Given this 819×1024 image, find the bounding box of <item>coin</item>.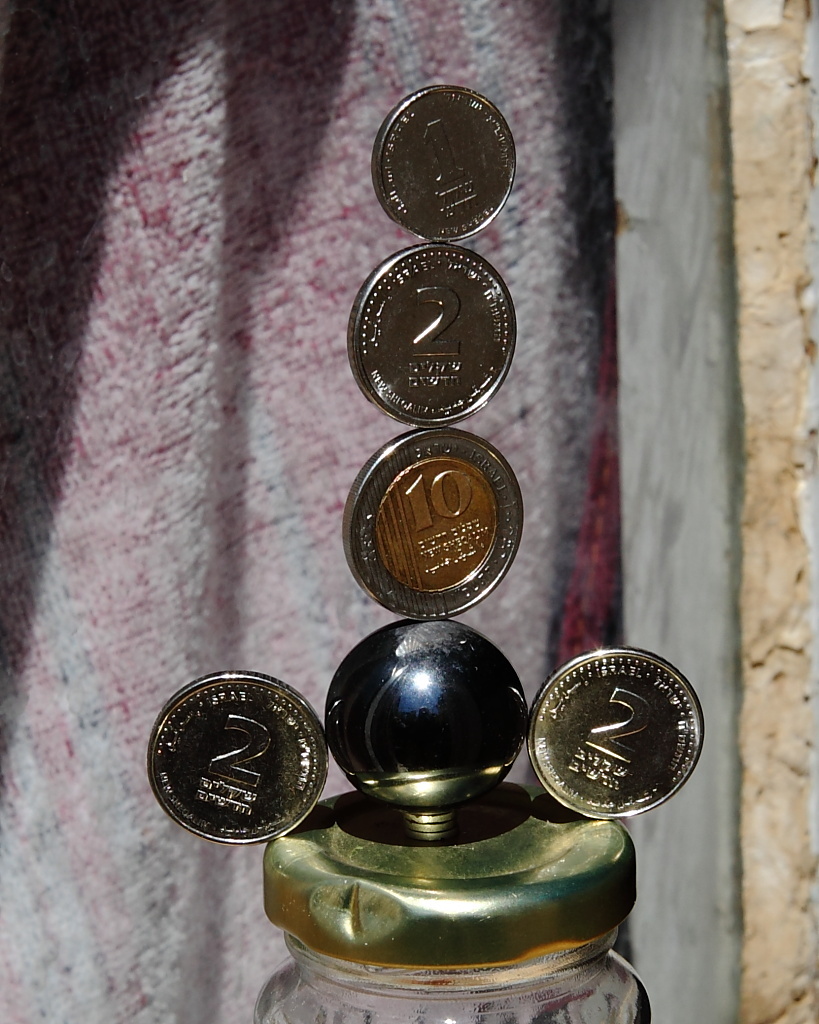
(left=366, top=82, right=528, bottom=236).
